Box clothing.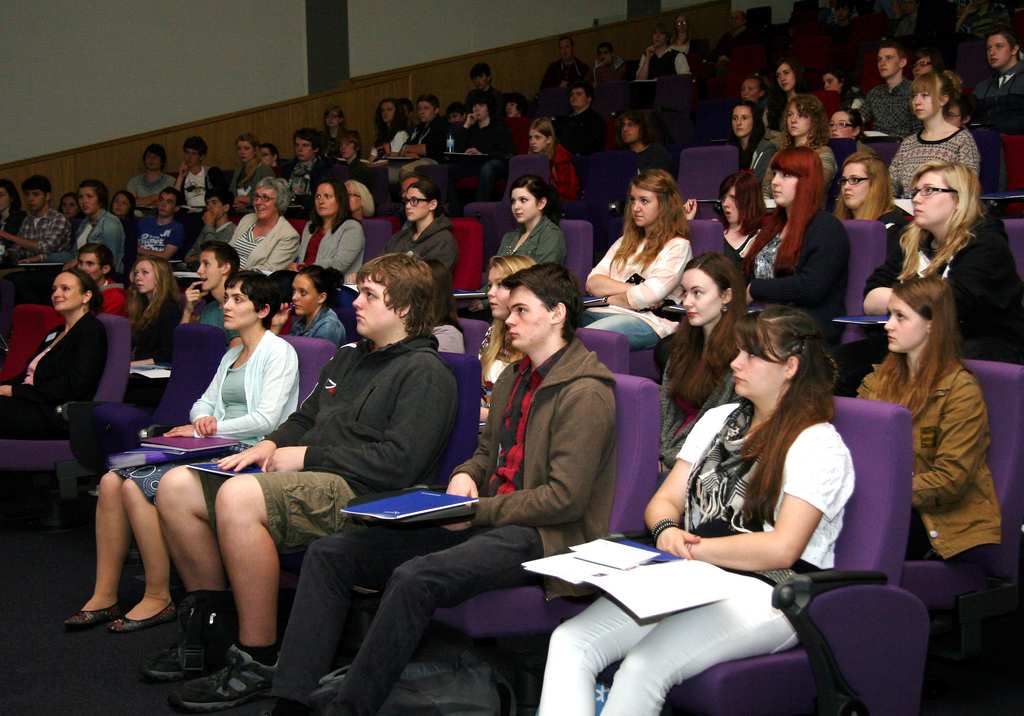
{"left": 402, "top": 220, "right": 454, "bottom": 286}.
